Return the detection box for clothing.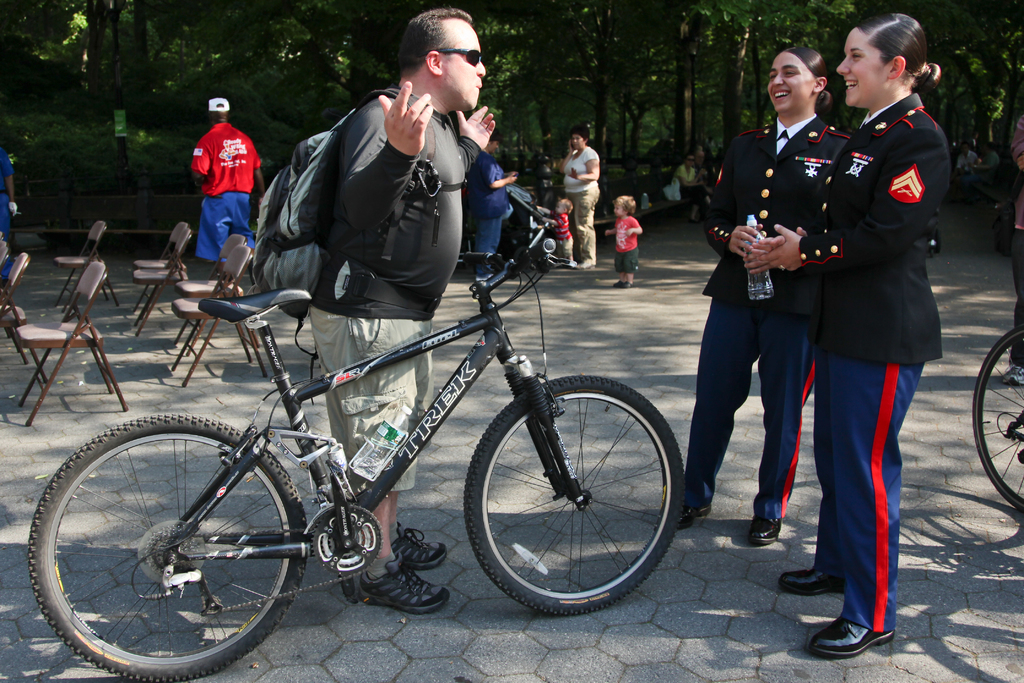
bbox=[563, 147, 602, 258].
